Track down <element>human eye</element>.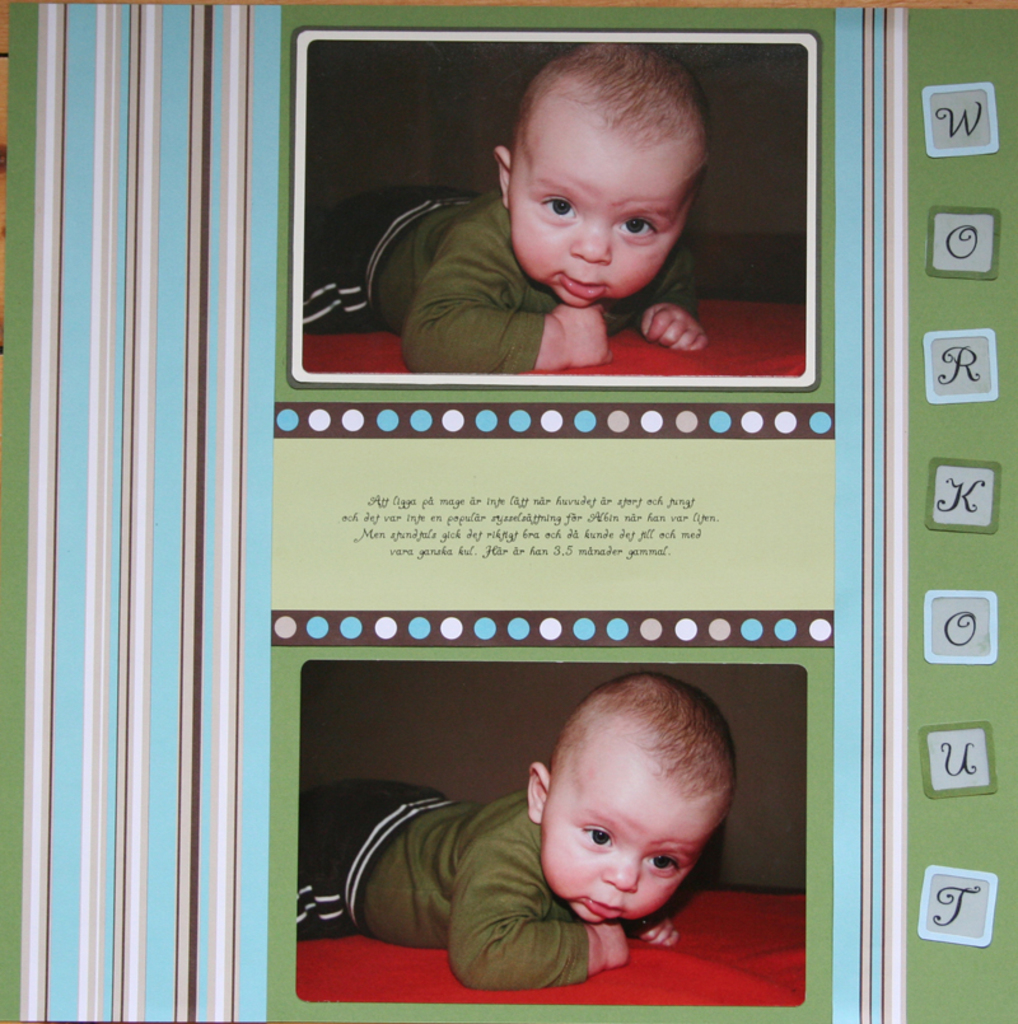
Tracked to select_region(611, 215, 659, 243).
